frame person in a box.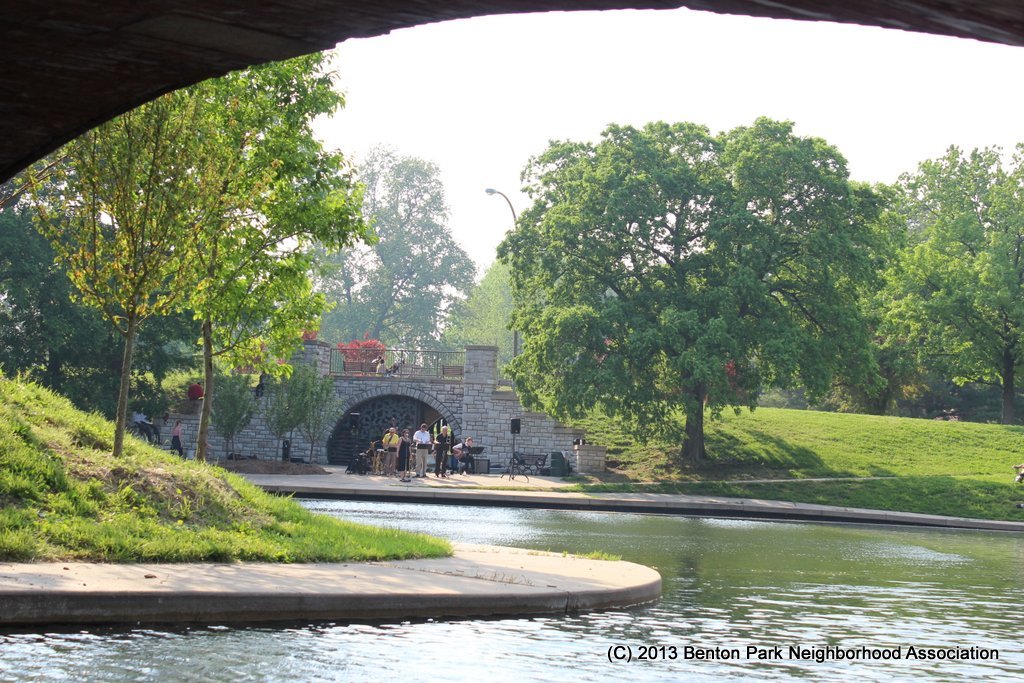
166 414 184 456.
